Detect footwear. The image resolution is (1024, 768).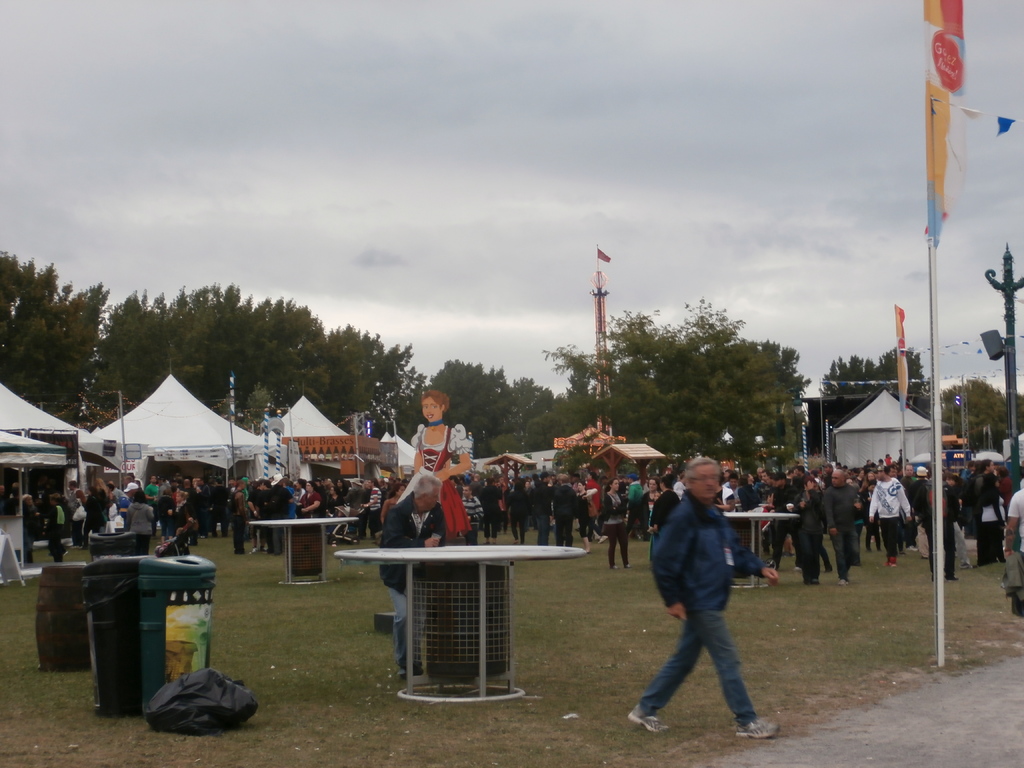
detection(625, 707, 669, 732).
